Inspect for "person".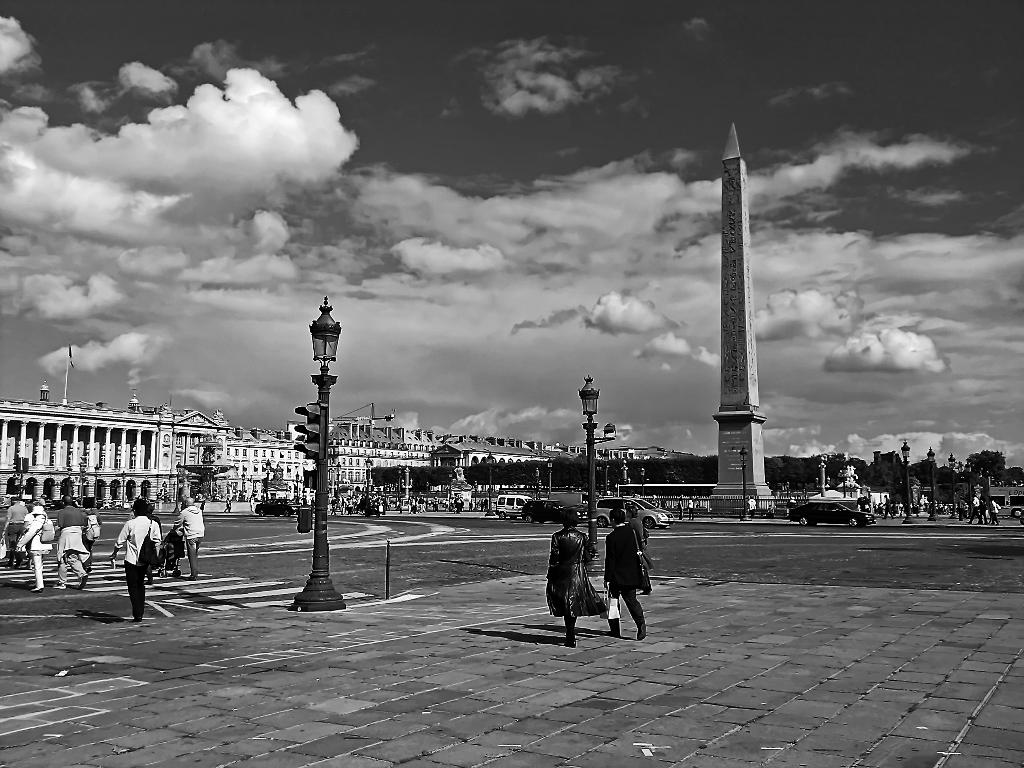
Inspection: [left=604, top=503, right=648, bottom=643].
